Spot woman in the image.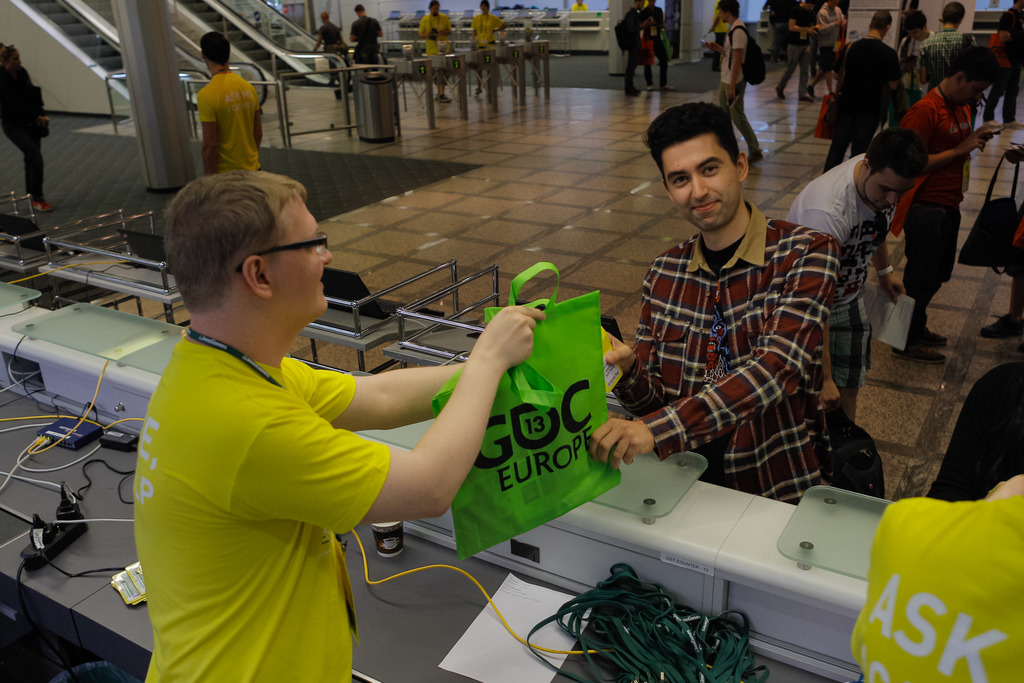
woman found at {"left": 0, "top": 47, "right": 46, "bottom": 210}.
